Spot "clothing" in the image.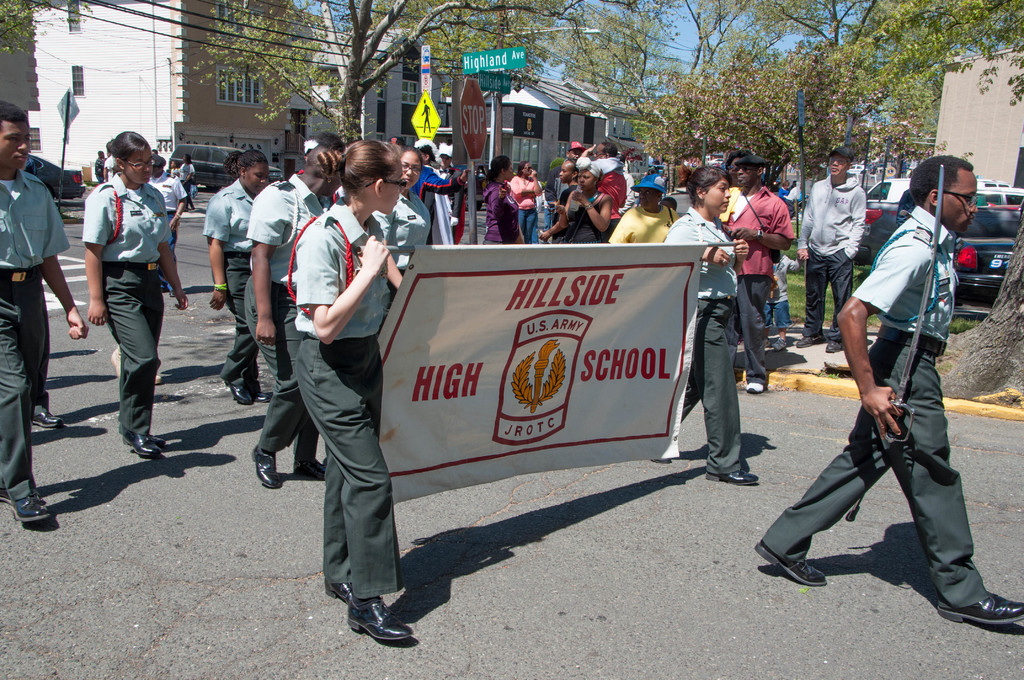
"clothing" found at Rect(83, 164, 179, 426).
